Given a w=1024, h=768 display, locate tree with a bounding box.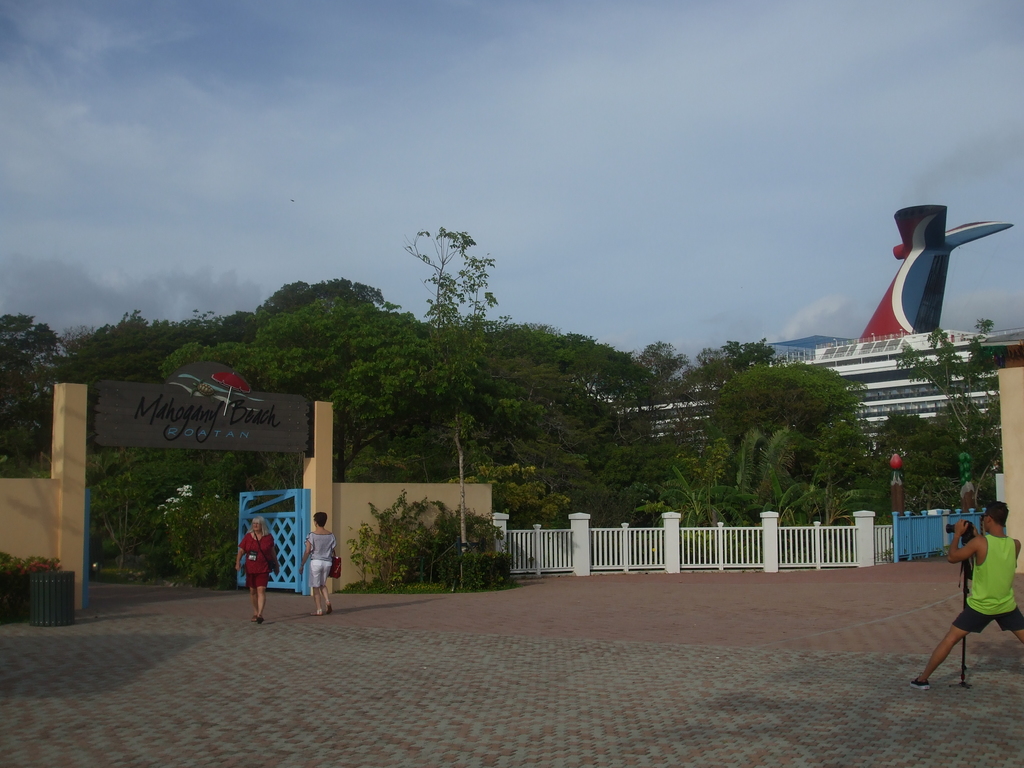
Located: bbox(70, 275, 365, 356).
